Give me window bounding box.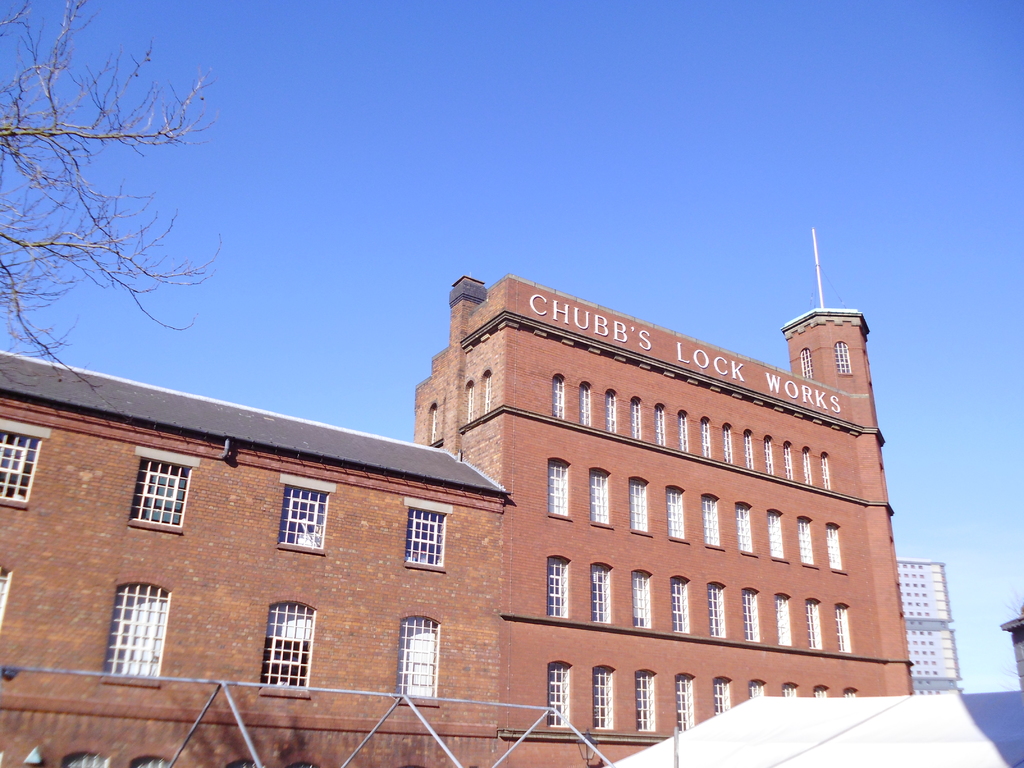
{"x1": 65, "y1": 749, "x2": 108, "y2": 767}.
